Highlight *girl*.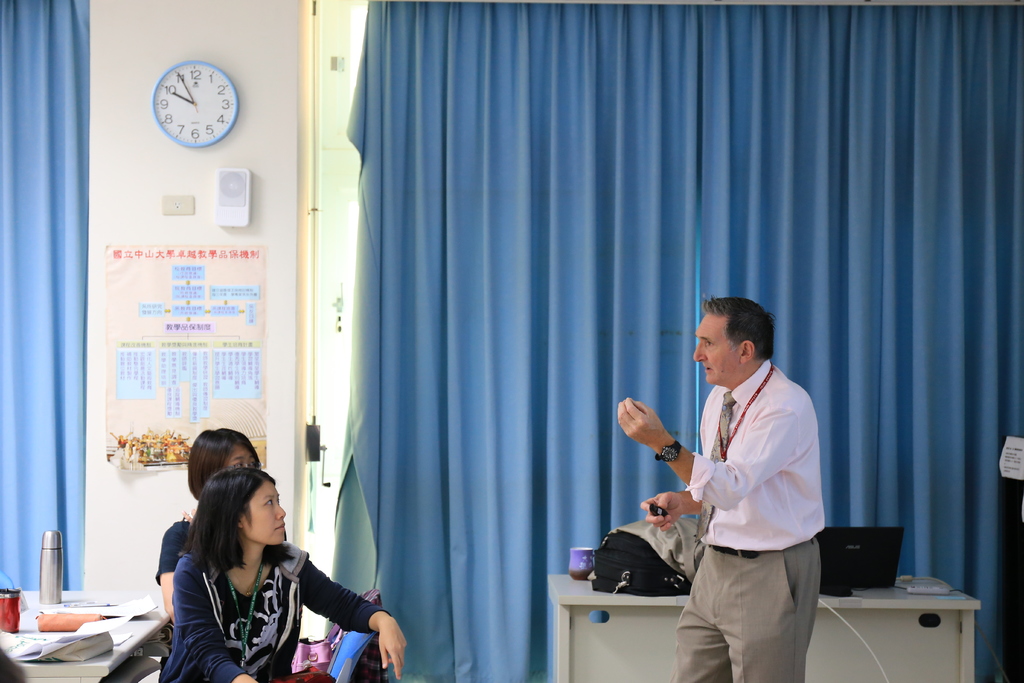
Highlighted region: x1=158 y1=472 x2=408 y2=682.
